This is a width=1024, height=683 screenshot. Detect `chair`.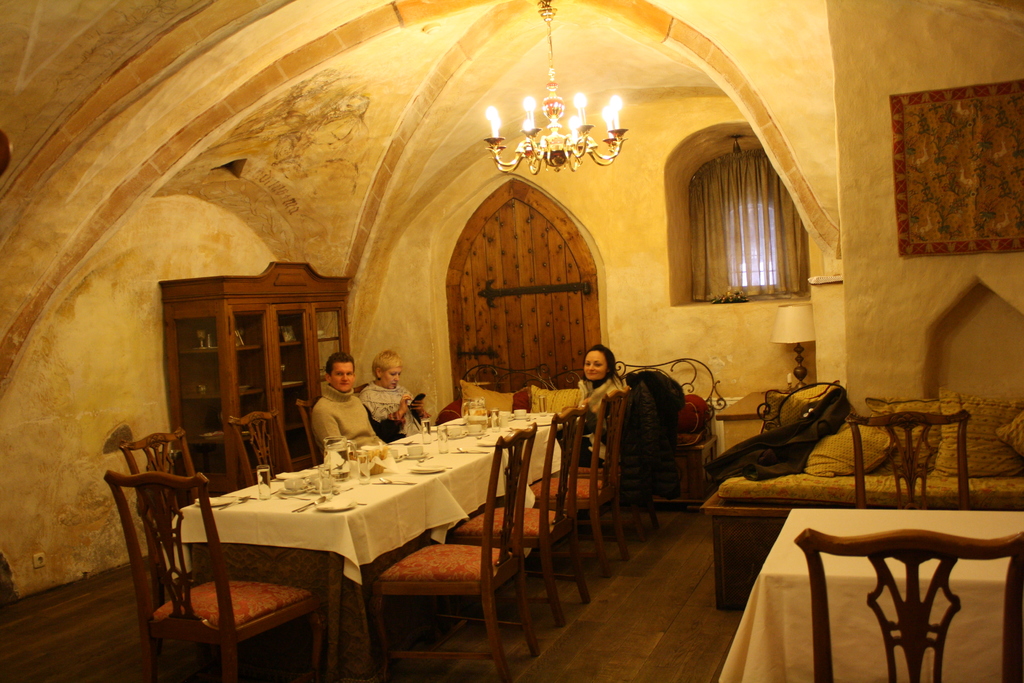
(left=102, top=469, right=335, bottom=679).
